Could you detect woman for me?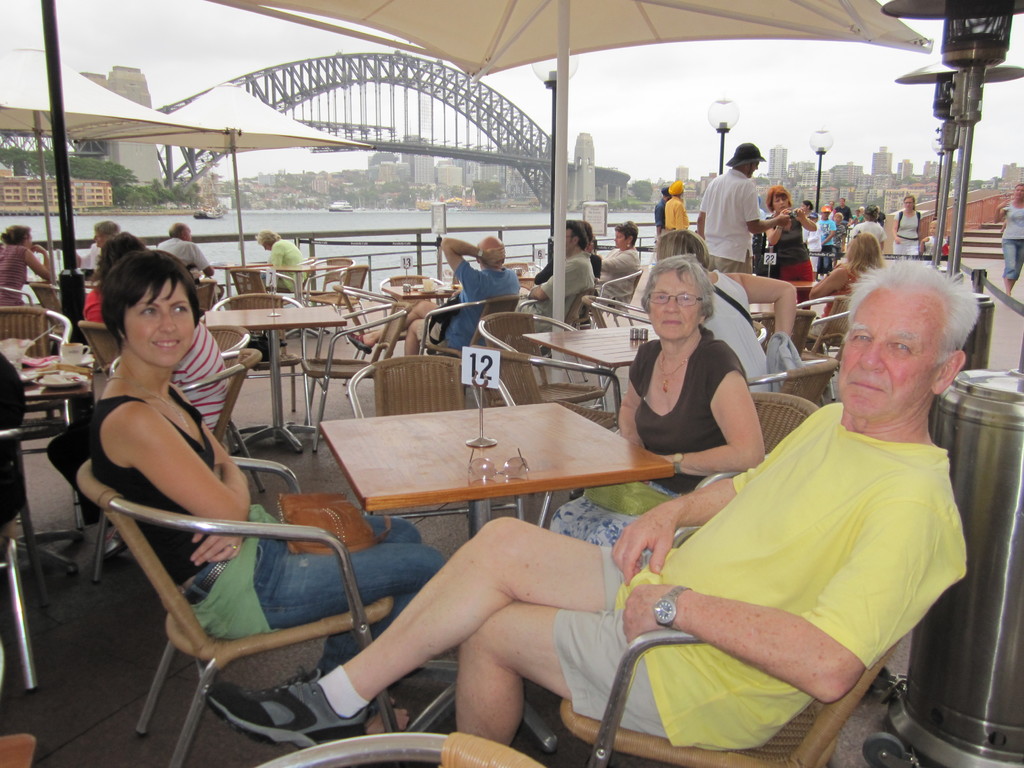
Detection result: pyautogui.locateOnScreen(755, 188, 819, 279).
